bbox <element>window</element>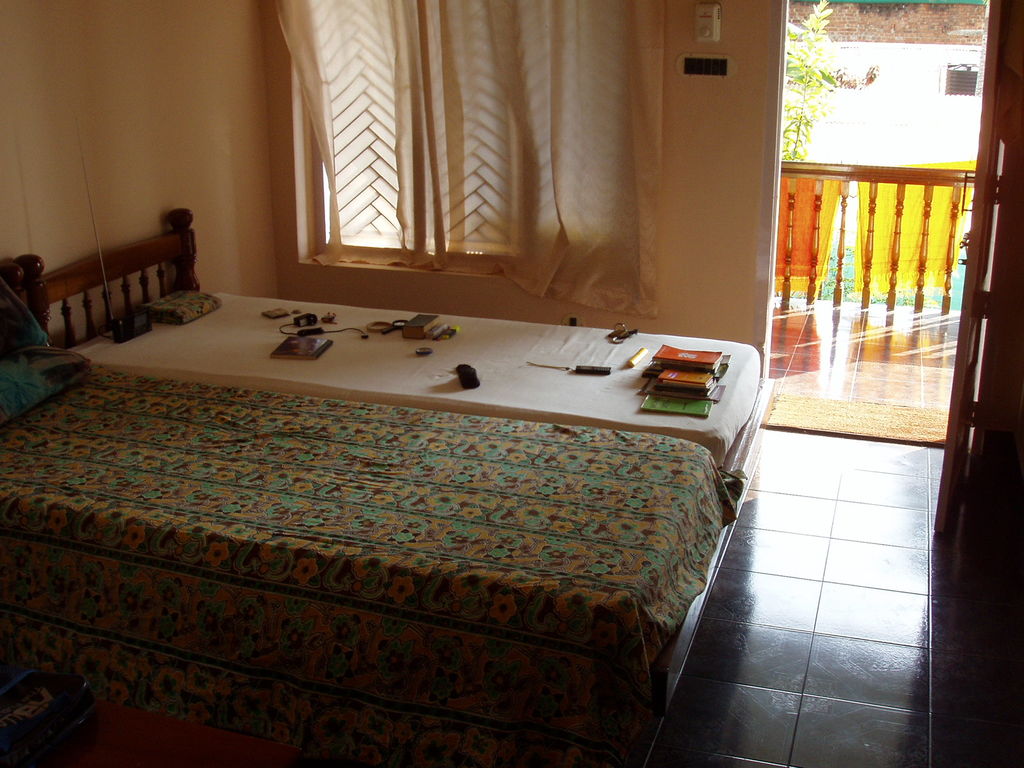
detection(246, 6, 671, 301)
